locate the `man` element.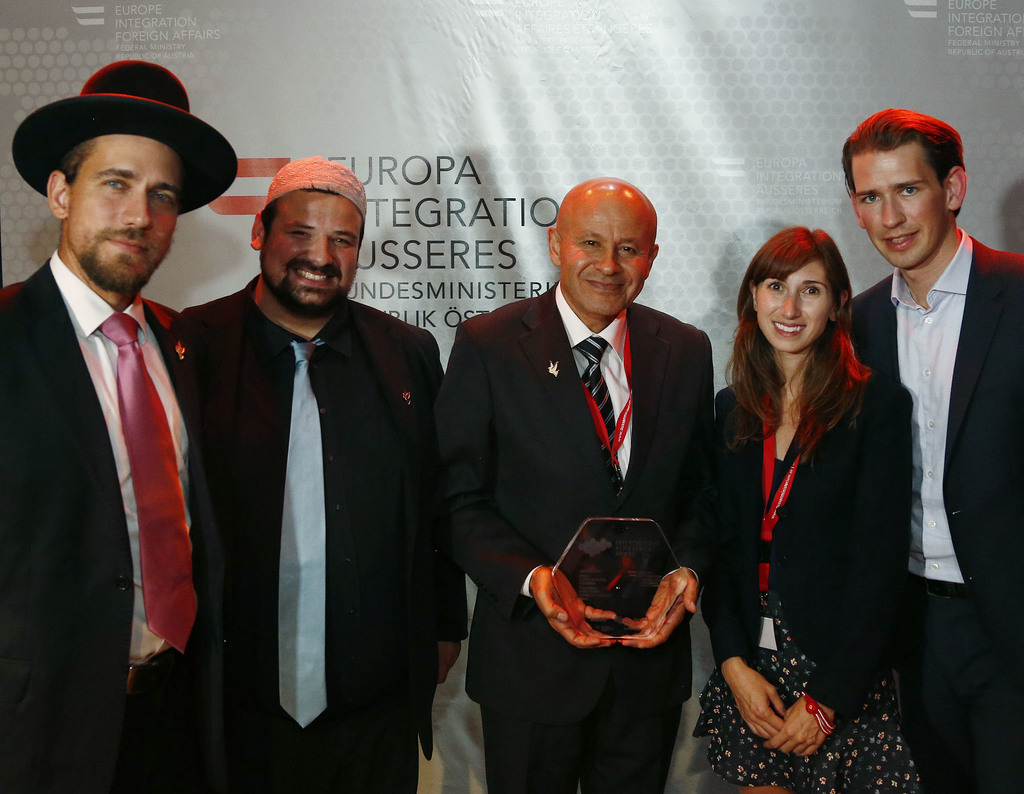
Element bbox: <region>431, 175, 716, 793</region>.
